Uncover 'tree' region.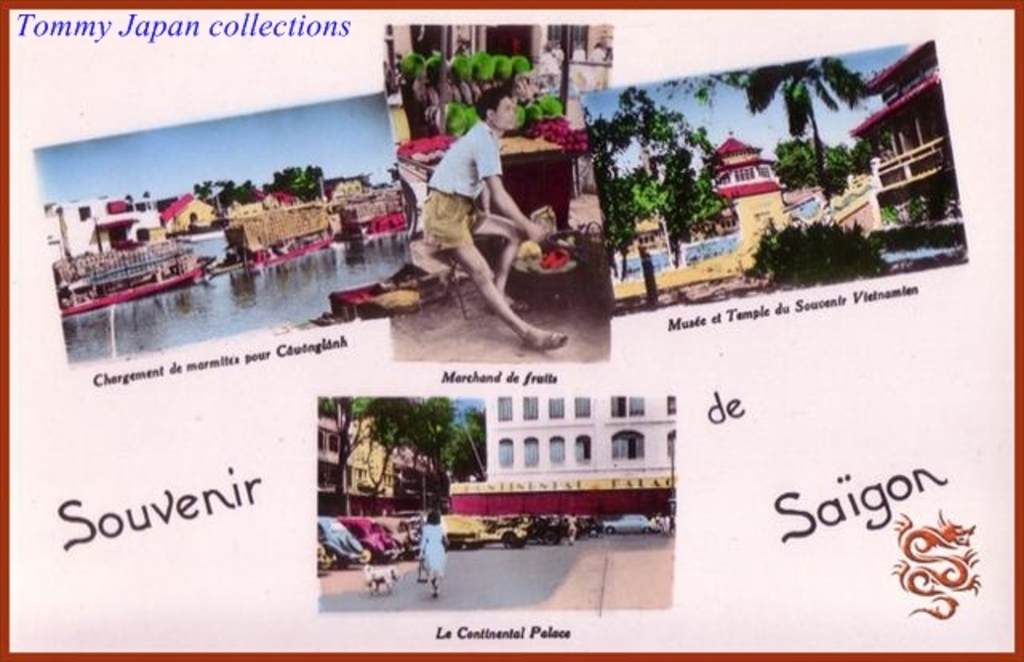
Uncovered: <region>746, 59, 874, 189</region>.
